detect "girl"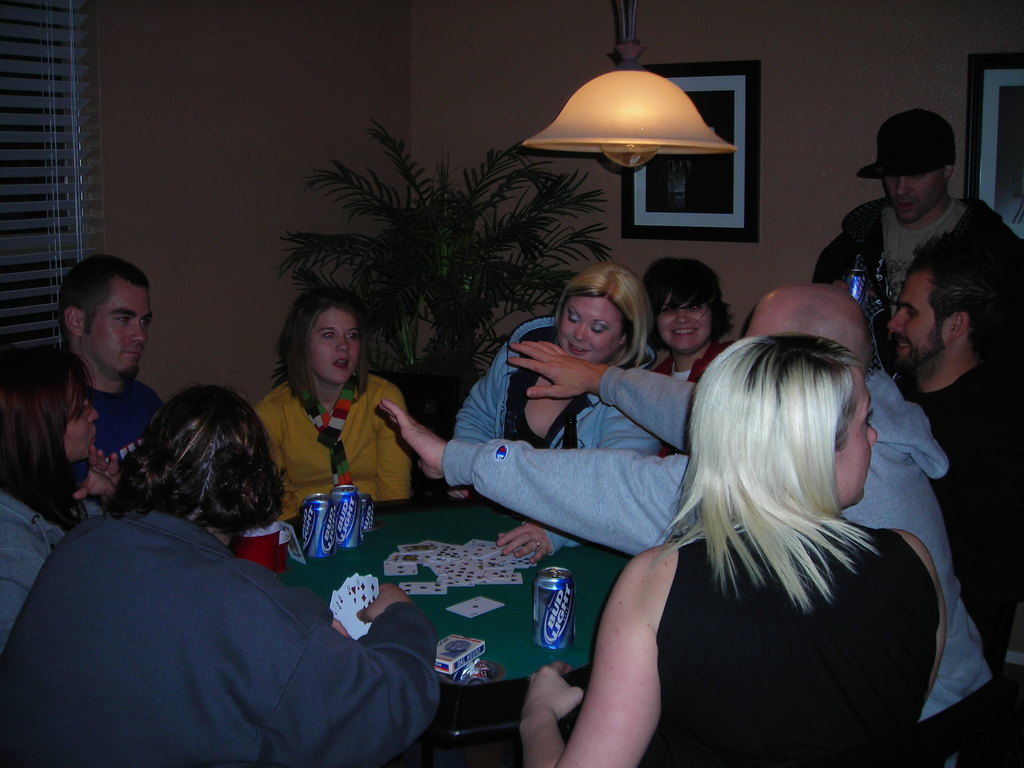
0:340:125:646
